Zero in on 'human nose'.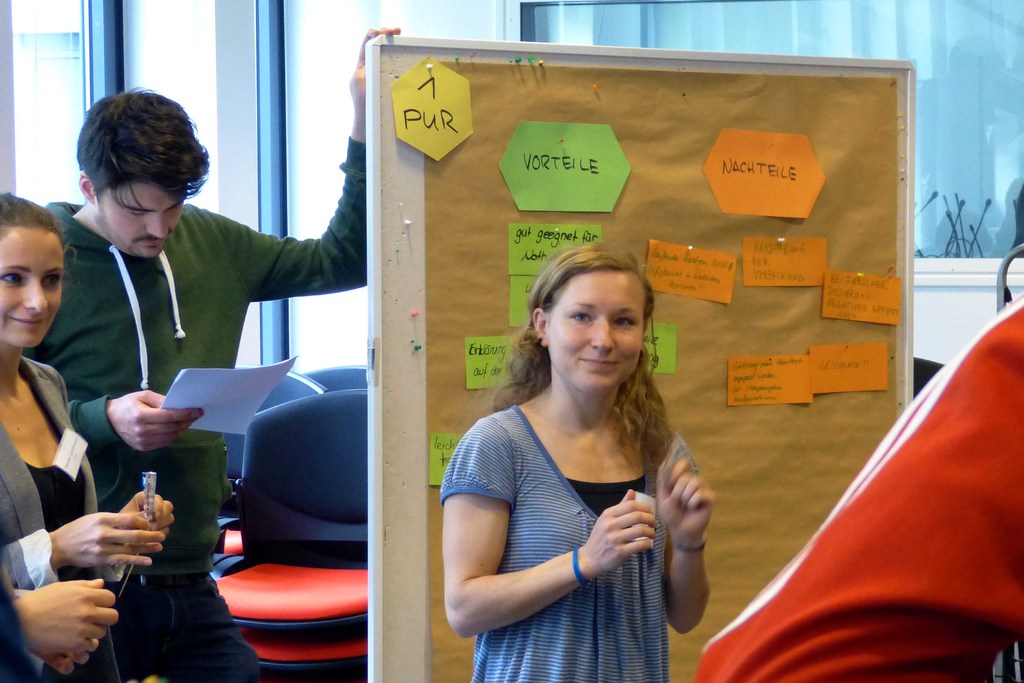
Zeroed in: x1=147, y1=211, x2=164, y2=240.
